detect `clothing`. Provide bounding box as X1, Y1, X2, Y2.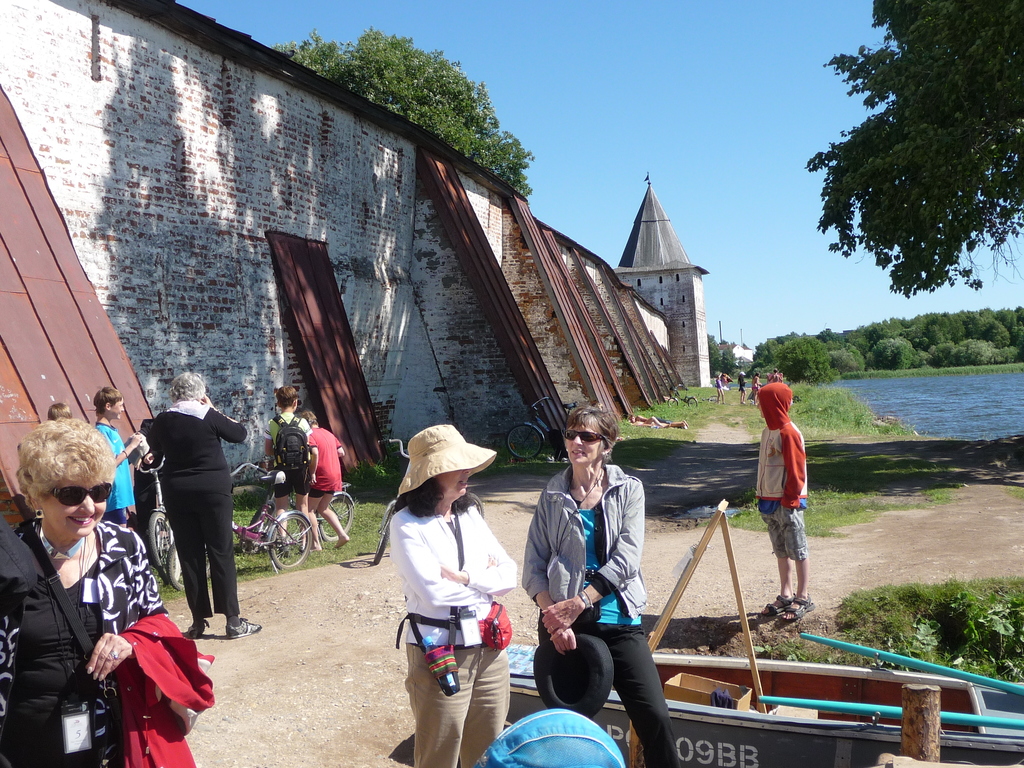
387, 505, 518, 767.
